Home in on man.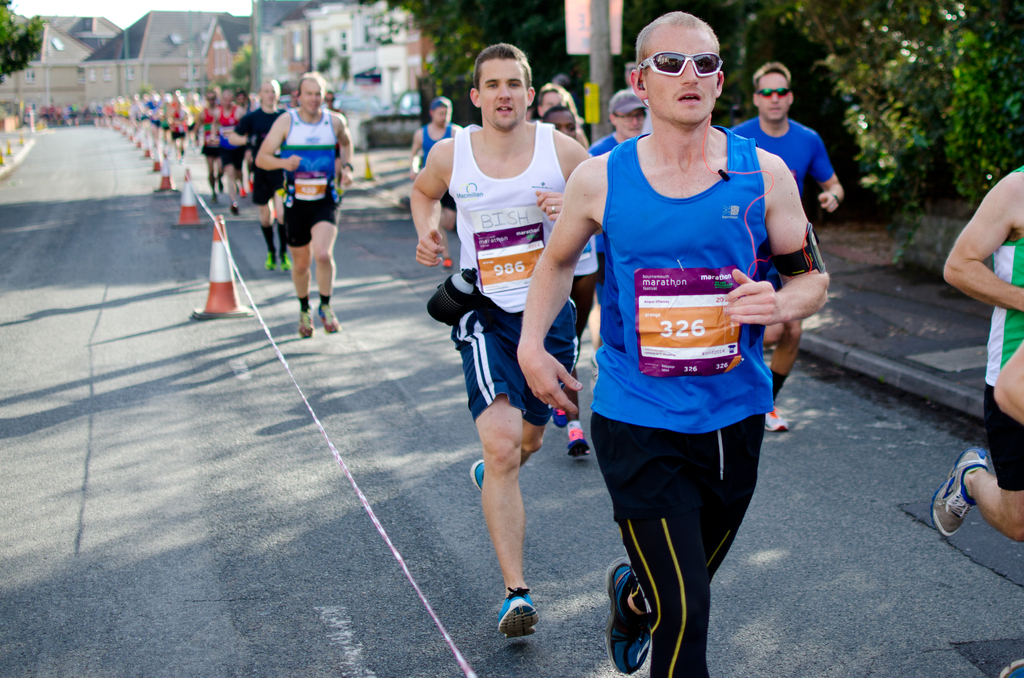
Homed in at {"x1": 417, "y1": 55, "x2": 593, "y2": 626}.
